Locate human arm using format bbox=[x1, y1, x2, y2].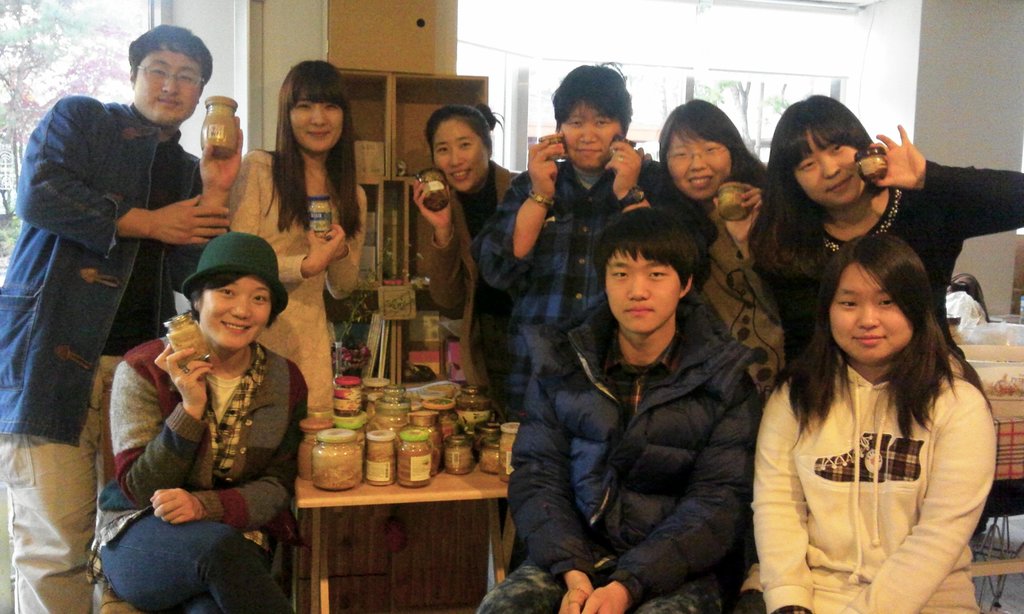
bbox=[511, 349, 595, 613].
